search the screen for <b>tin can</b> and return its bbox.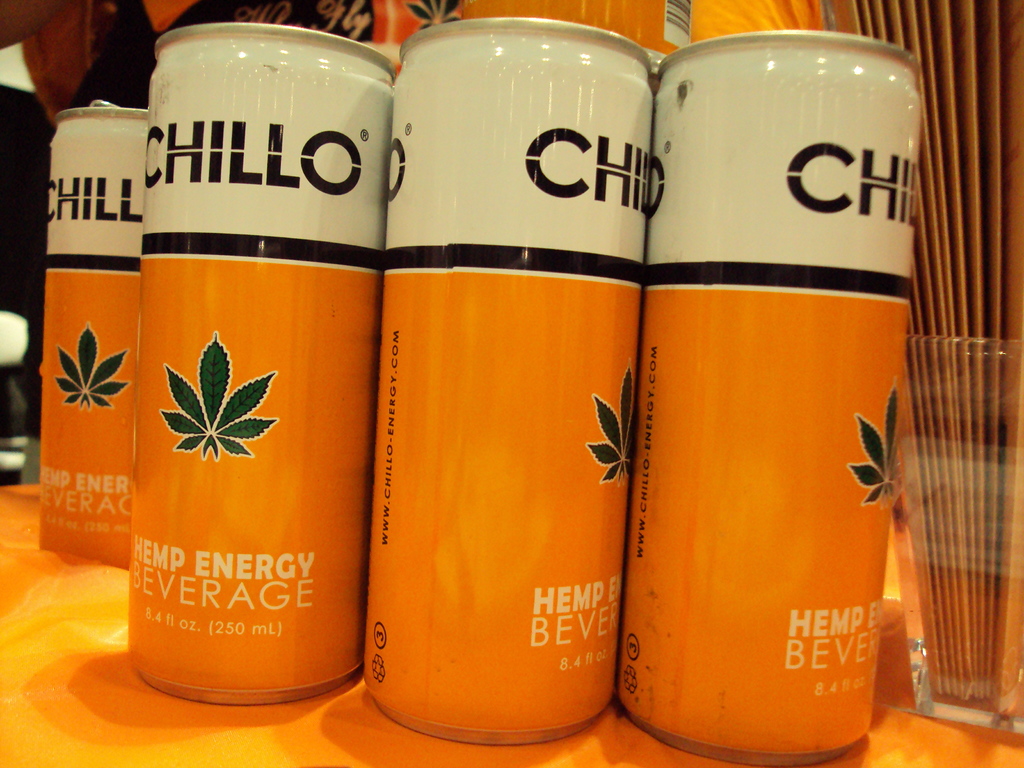
Found: select_region(128, 20, 395, 706).
